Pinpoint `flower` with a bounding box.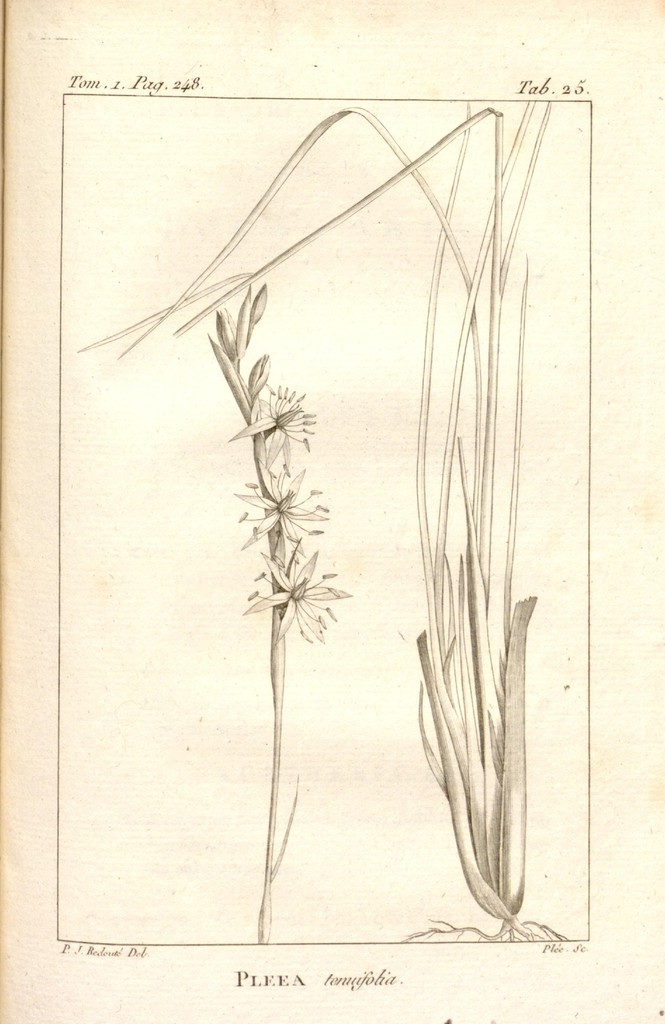
<box>245,537,343,640</box>.
